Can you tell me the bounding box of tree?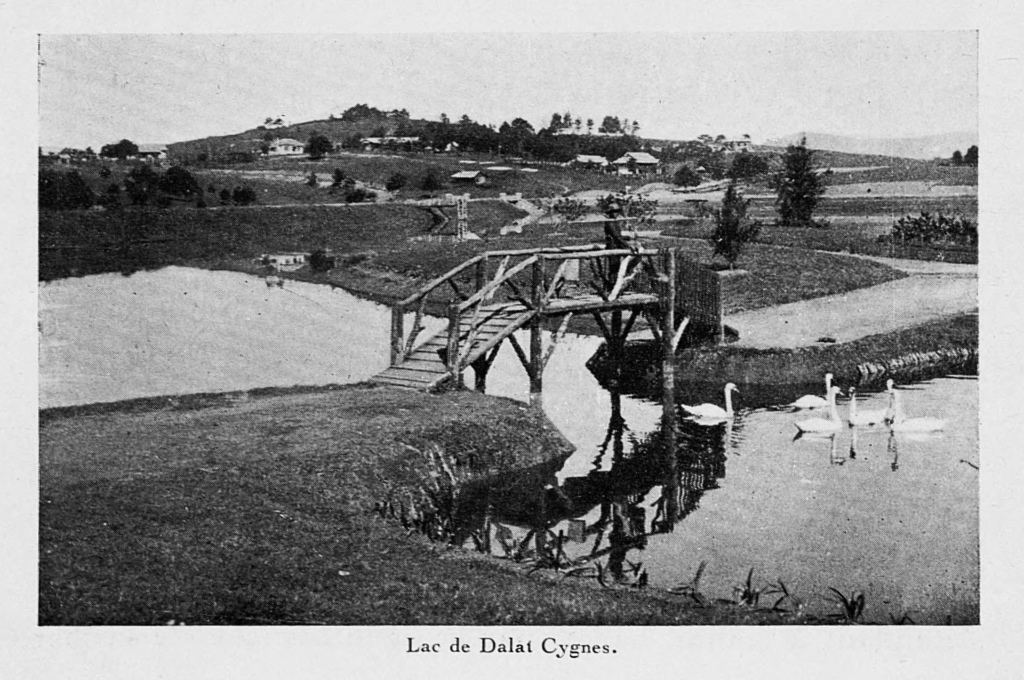
region(230, 185, 255, 209).
